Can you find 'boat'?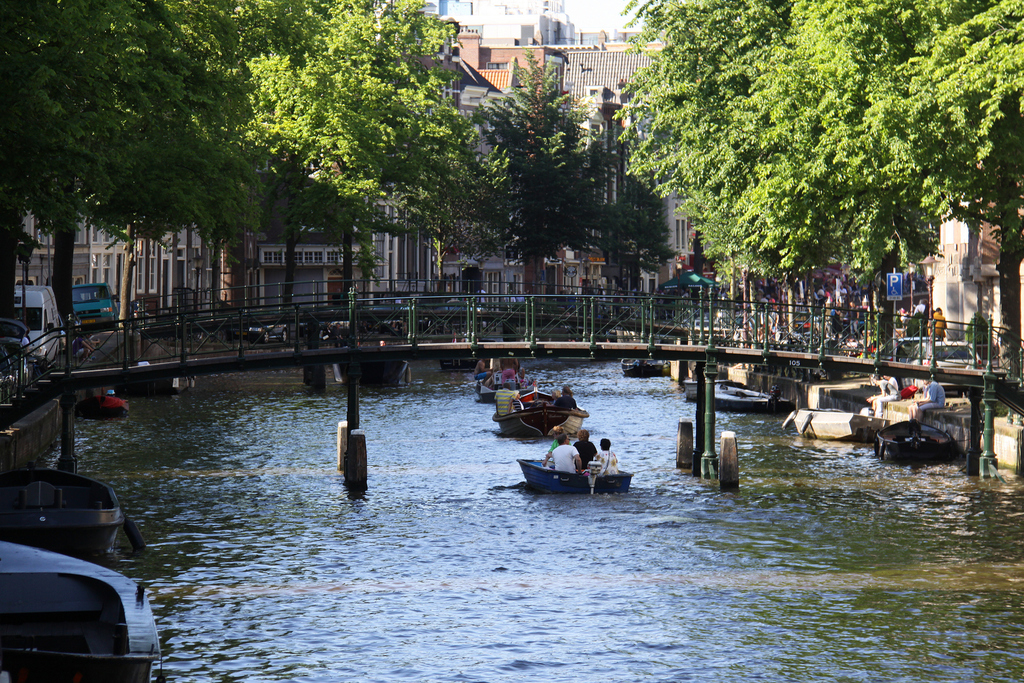
Yes, bounding box: bbox=(0, 467, 138, 561).
